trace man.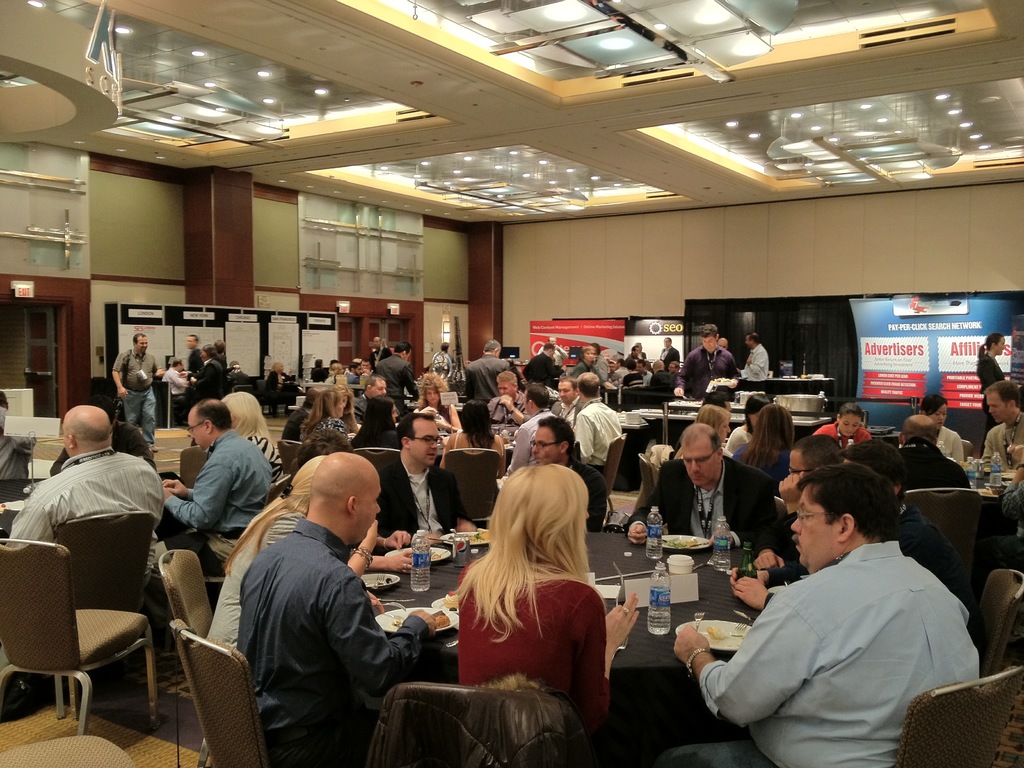
Traced to x1=754, y1=432, x2=847, y2=567.
